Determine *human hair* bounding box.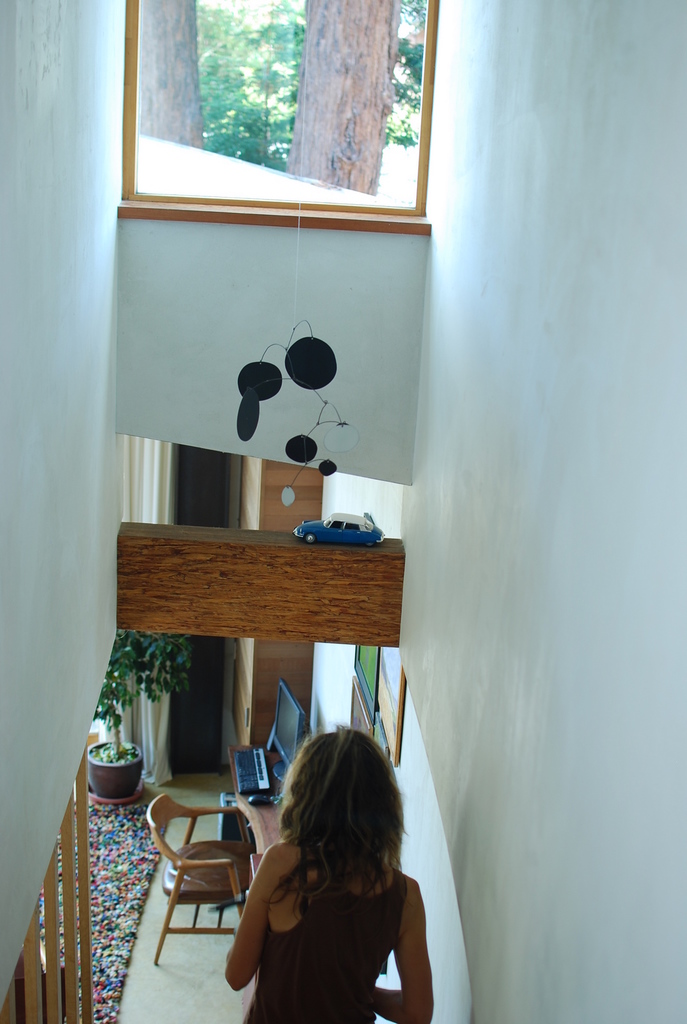
Determined: 255/726/403/949.
